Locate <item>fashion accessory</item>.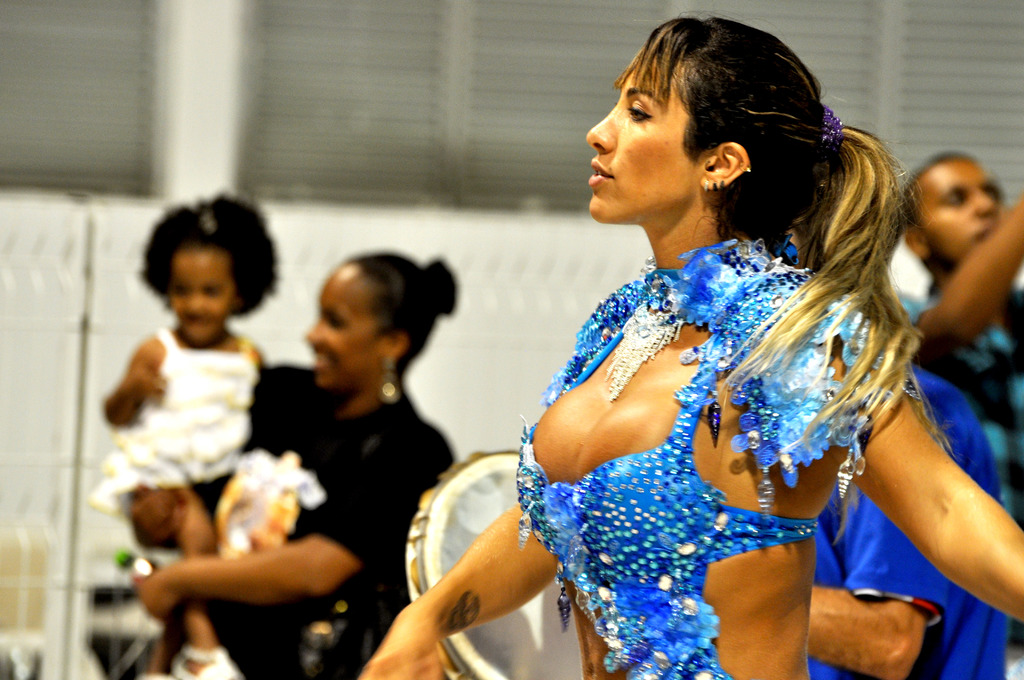
Bounding box: {"left": 603, "top": 301, "right": 683, "bottom": 406}.
